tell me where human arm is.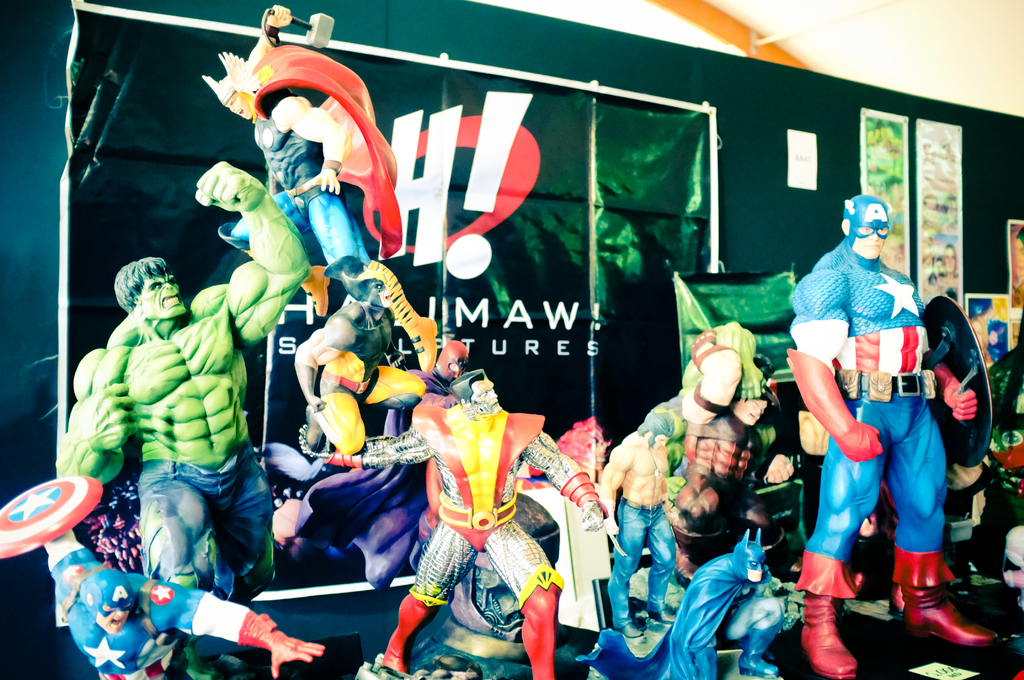
human arm is at (44,531,99,587).
